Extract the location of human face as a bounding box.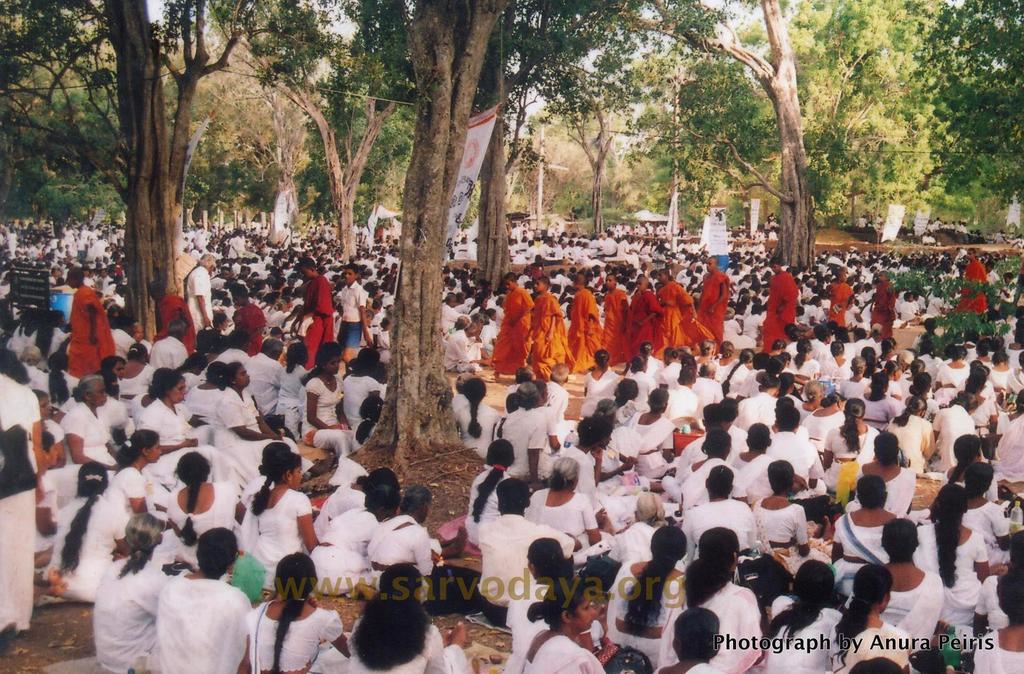
{"x1": 534, "y1": 280, "x2": 544, "y2": 289}.
